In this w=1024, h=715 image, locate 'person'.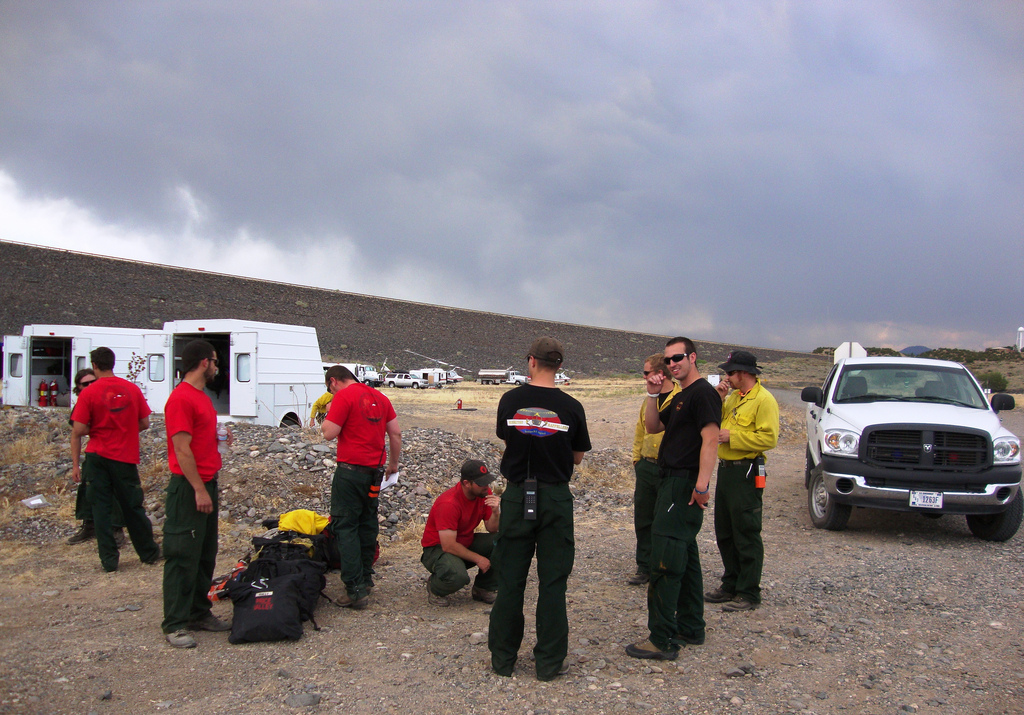
Bounding box: bbox(65, 341, 158, 572).
